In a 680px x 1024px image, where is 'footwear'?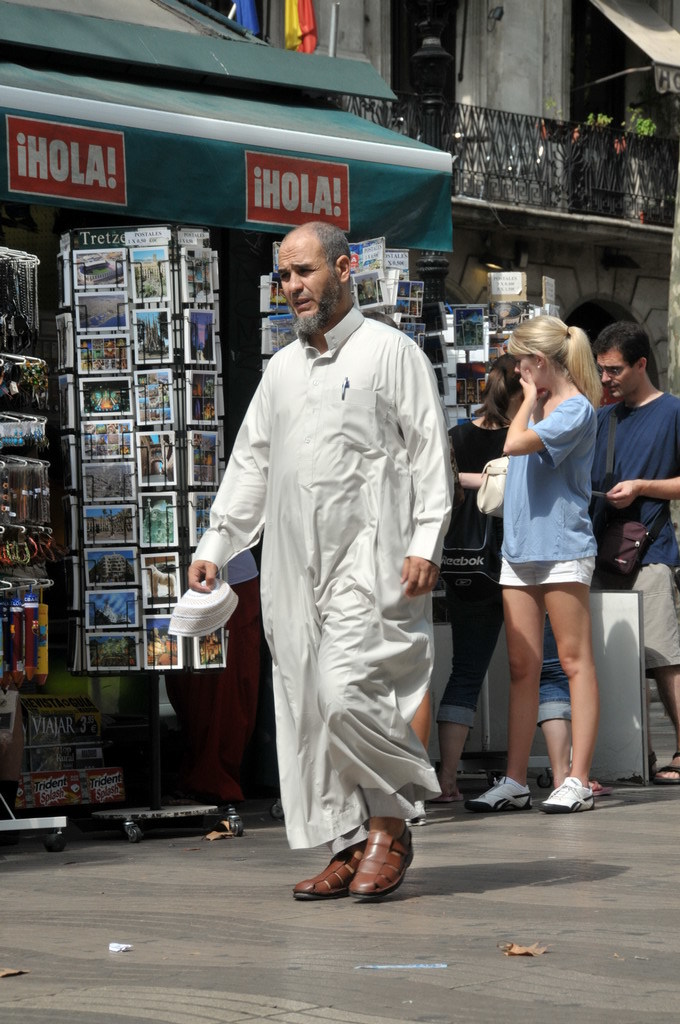
(293,848,369,907).
